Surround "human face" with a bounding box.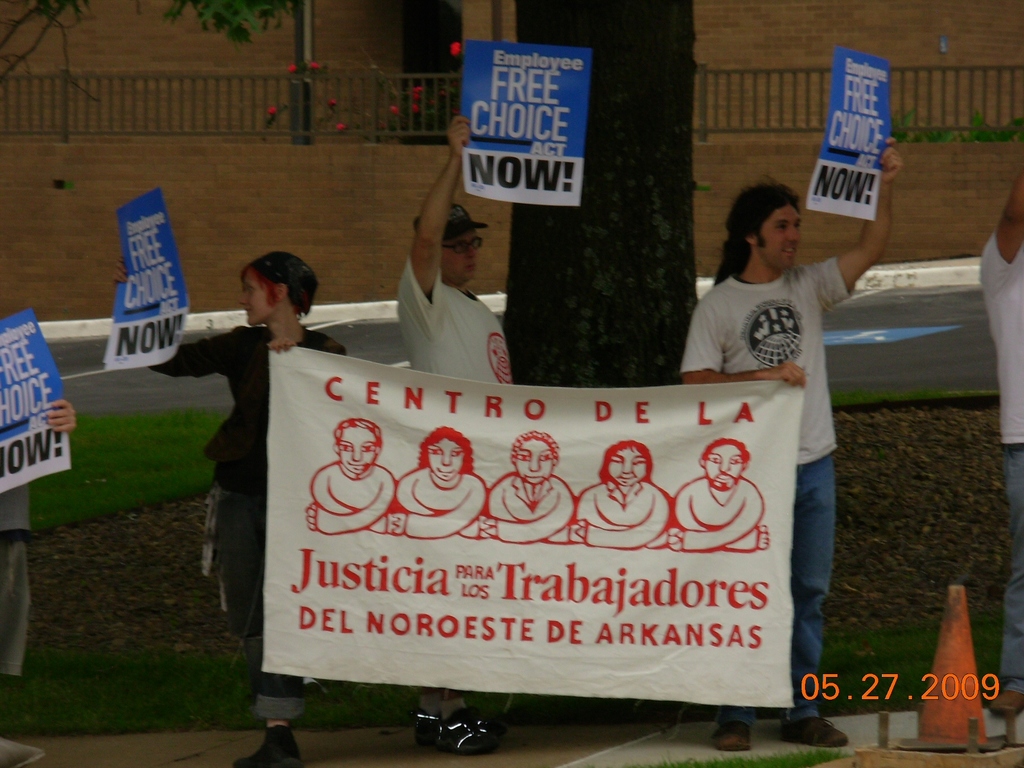
bbox=(430, 437, 461, 481).
